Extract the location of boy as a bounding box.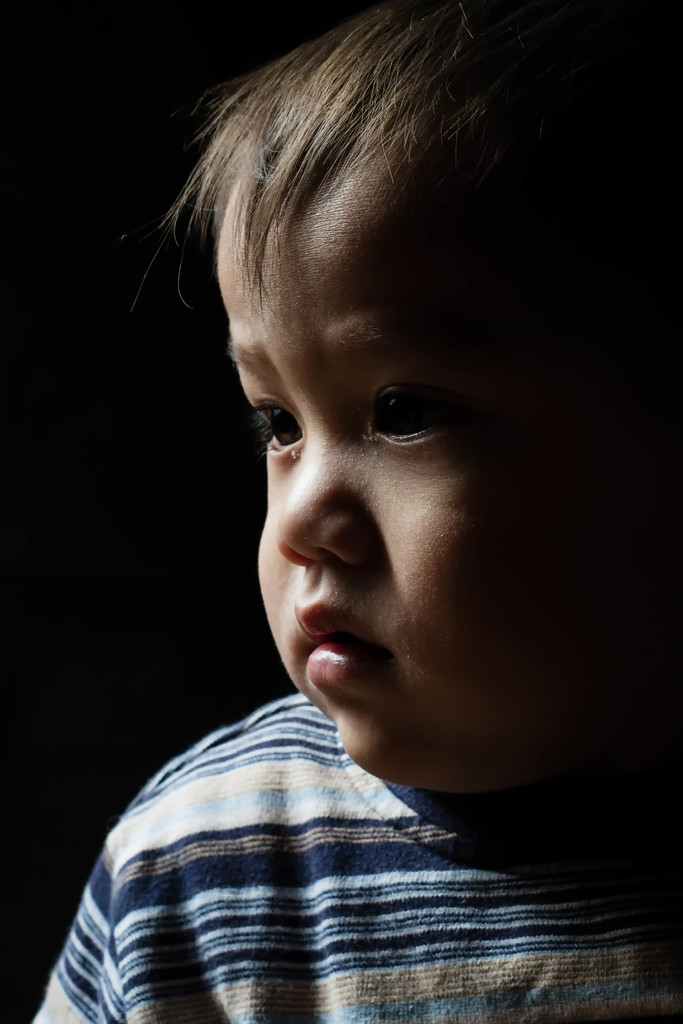
crop(21, 3, 682, 1023).
